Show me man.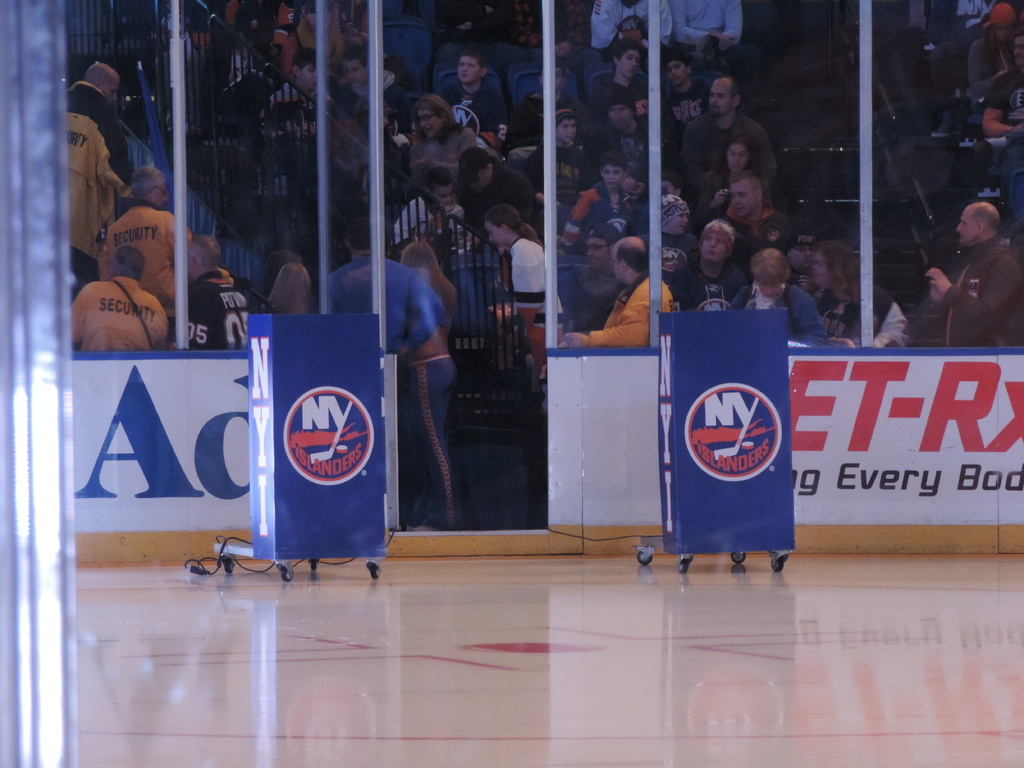
man is here: [left=595, top=44, right=656, bottom=130].
